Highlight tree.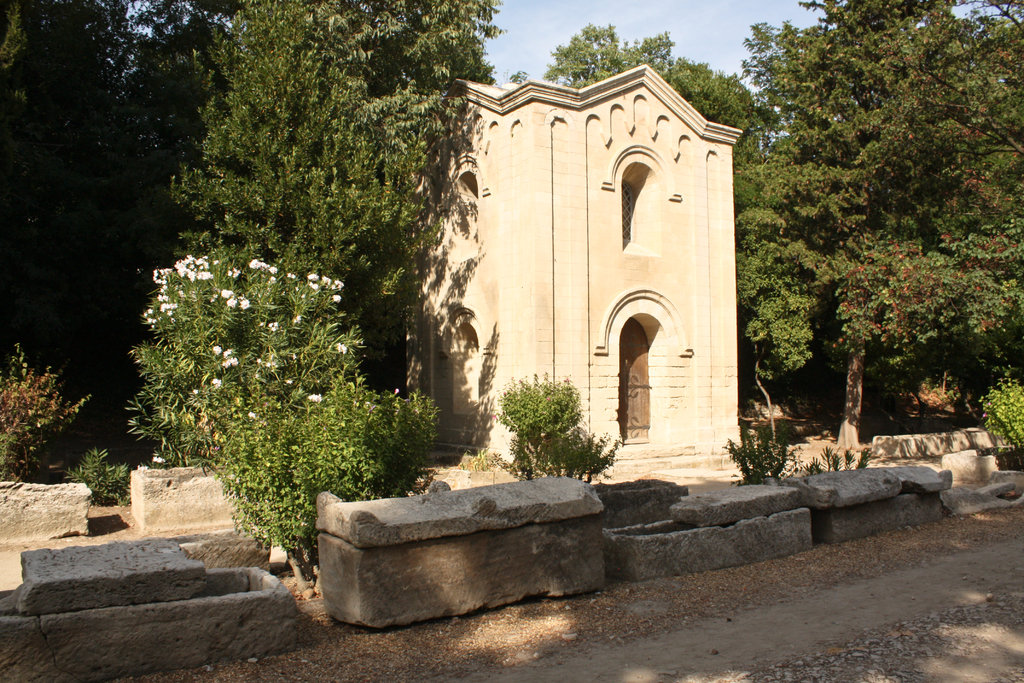
Highlighted region: 748 22 1002 460.
